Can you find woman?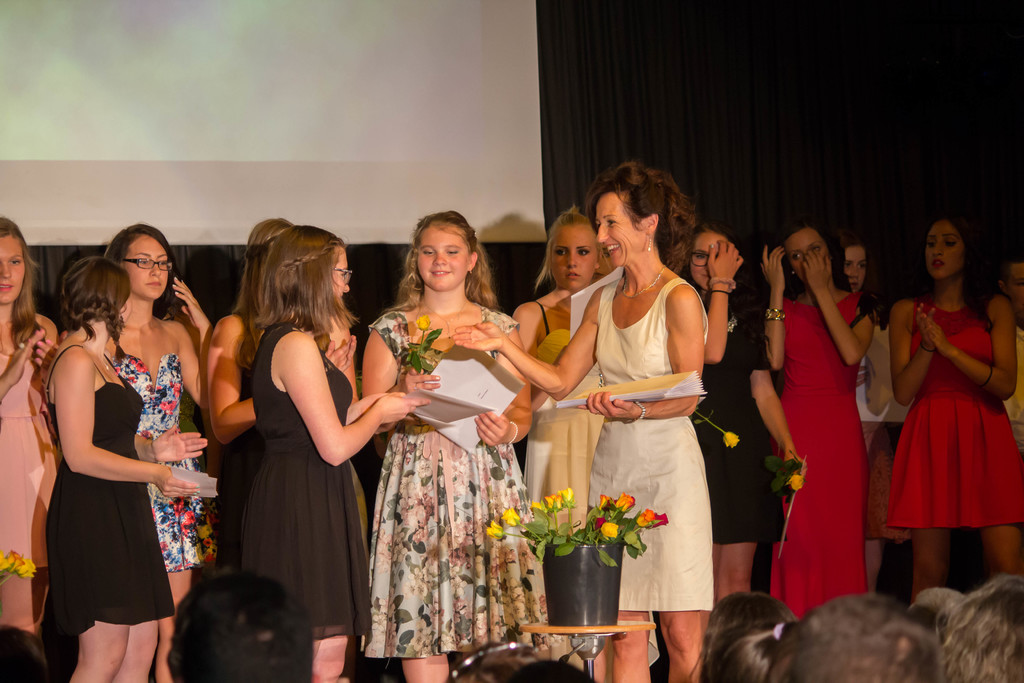
Yes, bounding box: l=95, t=212, r=228, b=682.
